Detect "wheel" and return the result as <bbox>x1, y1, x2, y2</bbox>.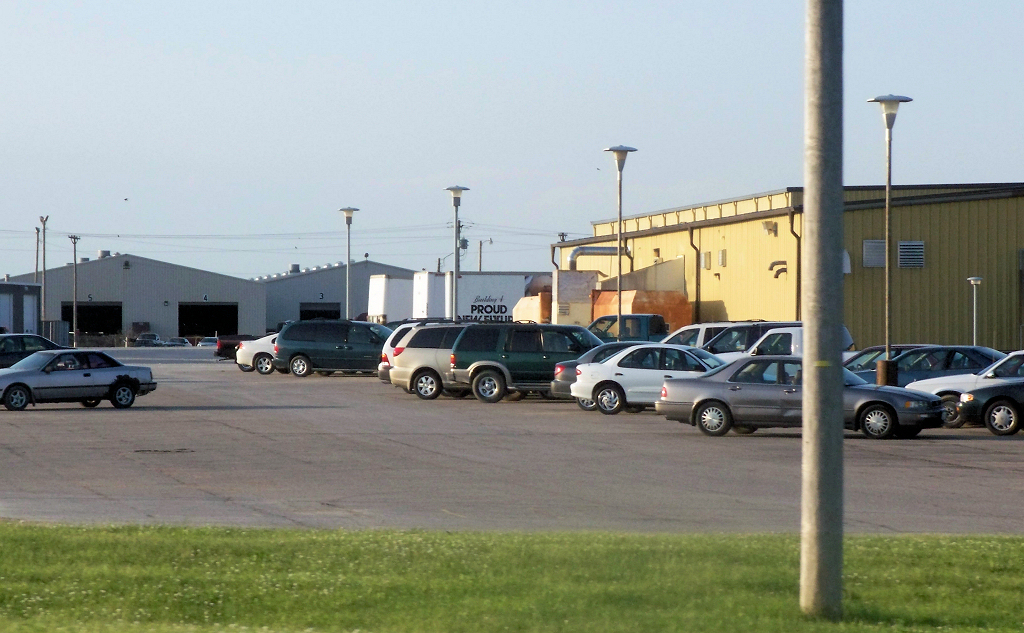
<bbox>108, 382, 138, 412</bbox>.
